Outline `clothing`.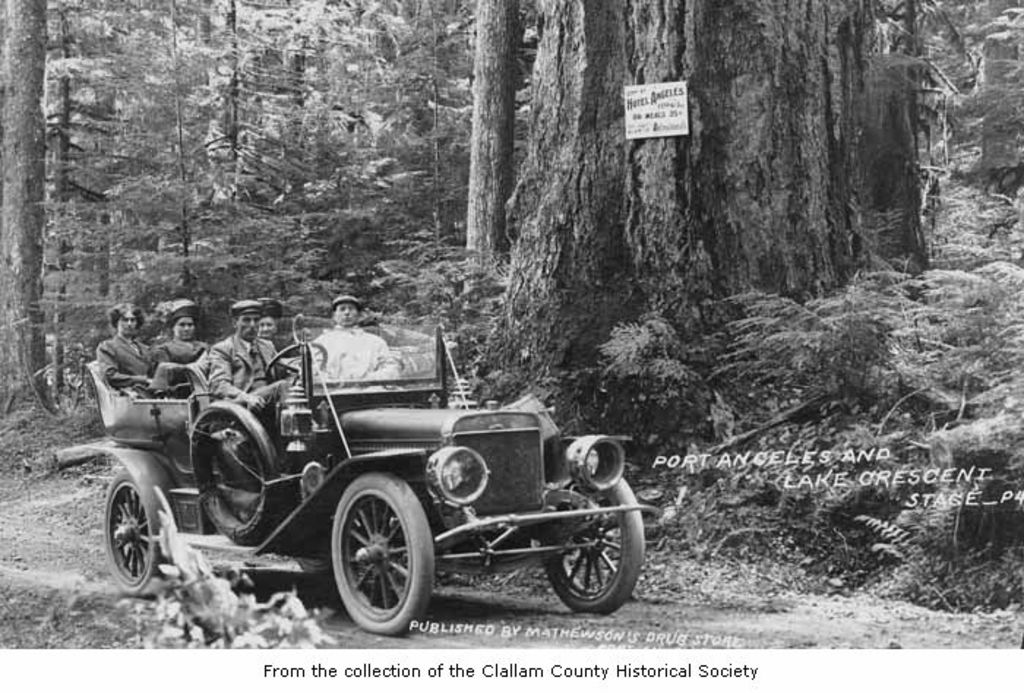
Outline: (left=209, top=329, right=298, bottom=425).
